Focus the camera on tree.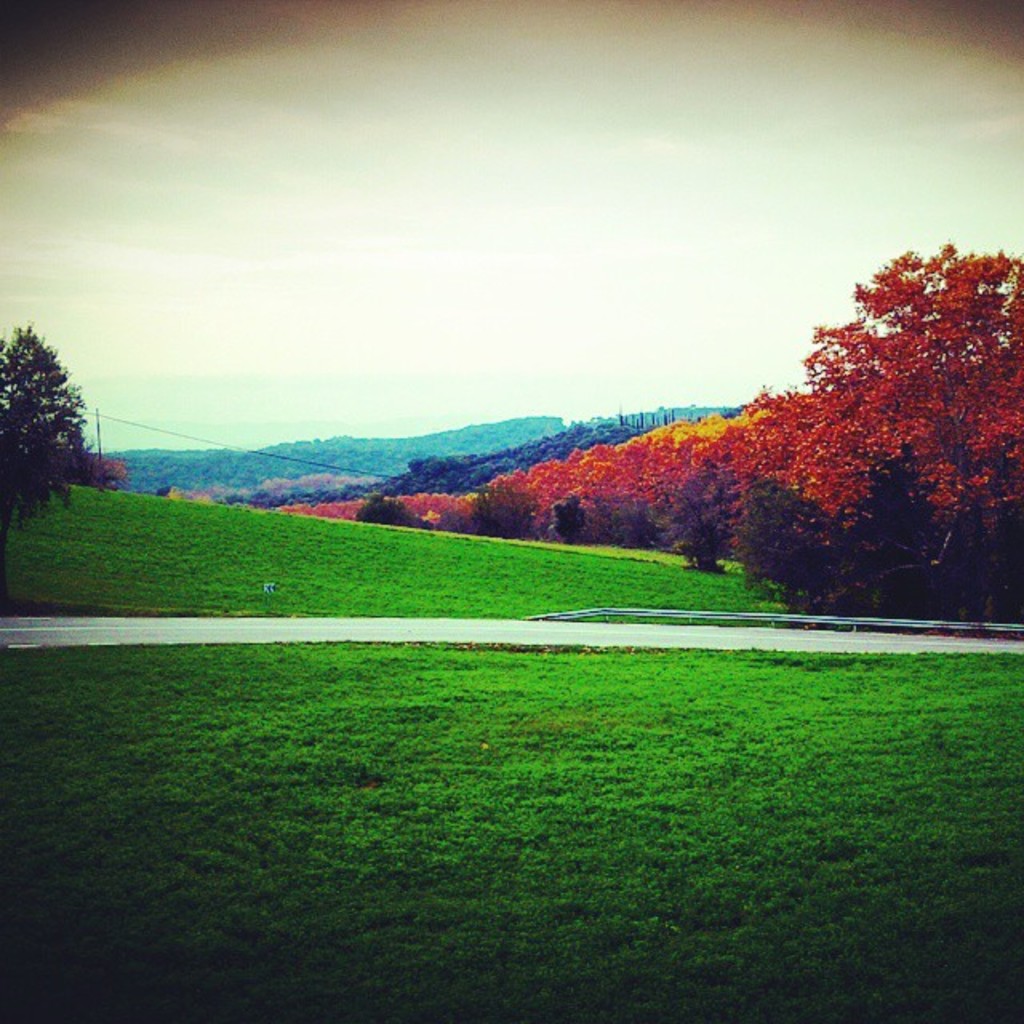
Focus region: region(728, 242, 1022, 614).
